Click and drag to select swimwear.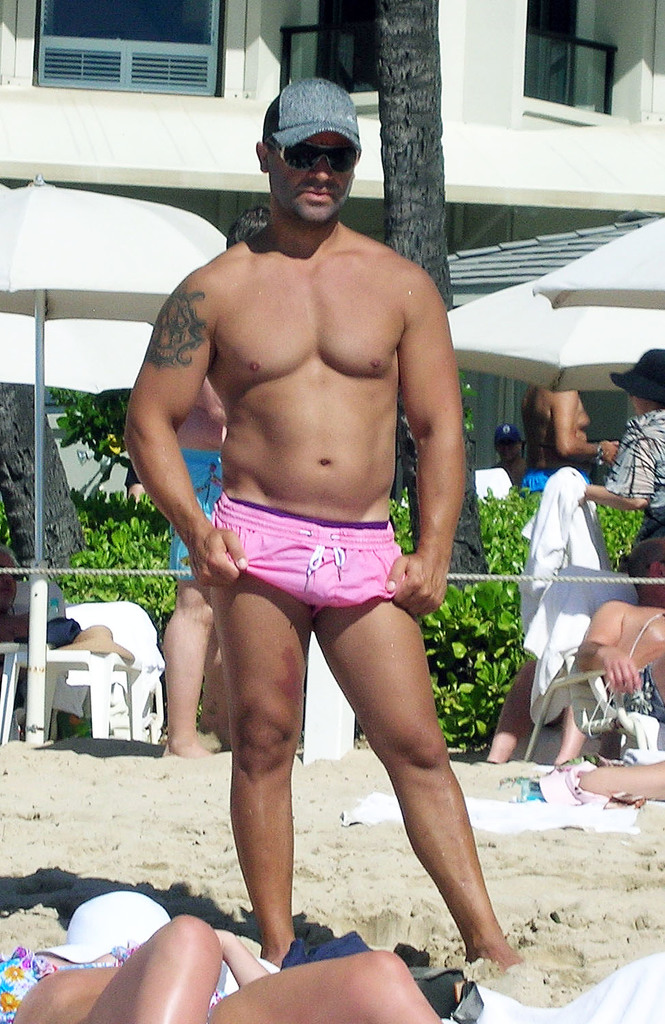
Selection: (151, 439, 237, 594).
